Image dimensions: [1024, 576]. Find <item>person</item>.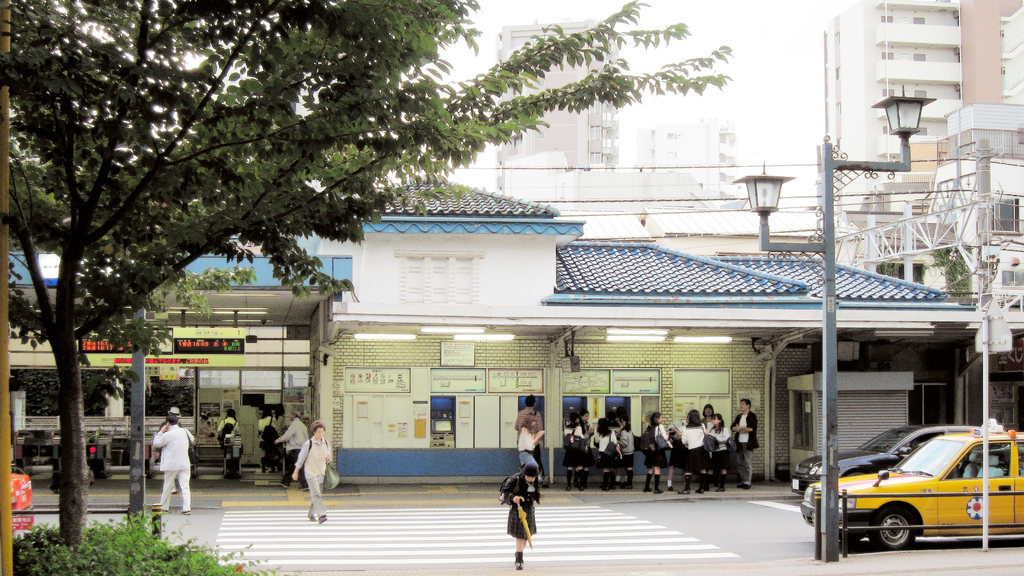
<region>257, 406, 288, 476</region>.
